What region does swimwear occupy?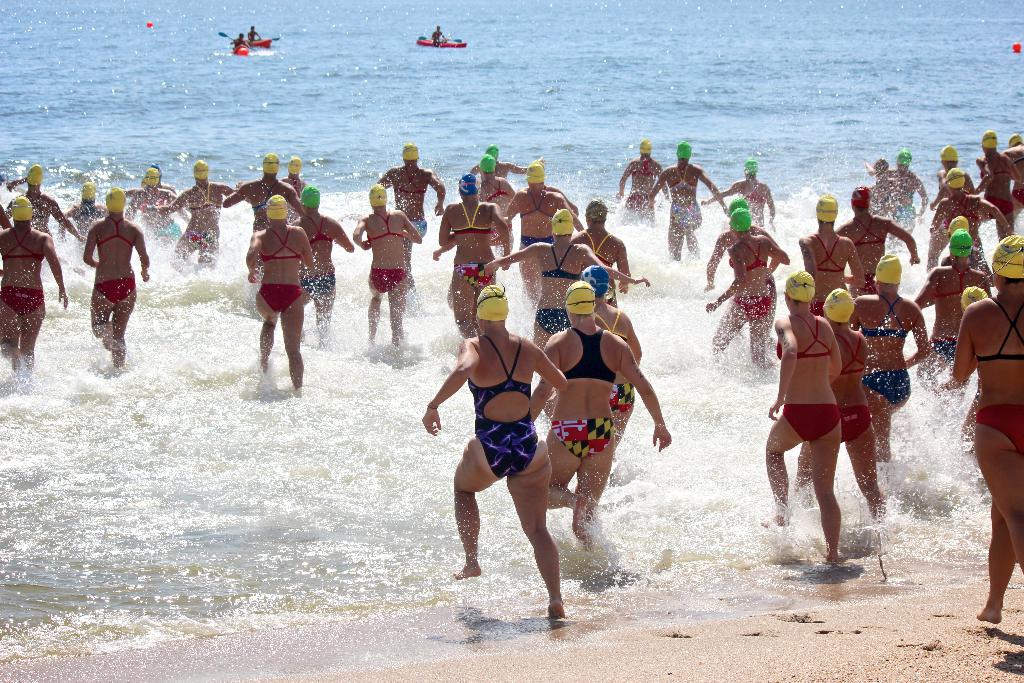
(x1=187, y1=181, x2=222, y2=210).
